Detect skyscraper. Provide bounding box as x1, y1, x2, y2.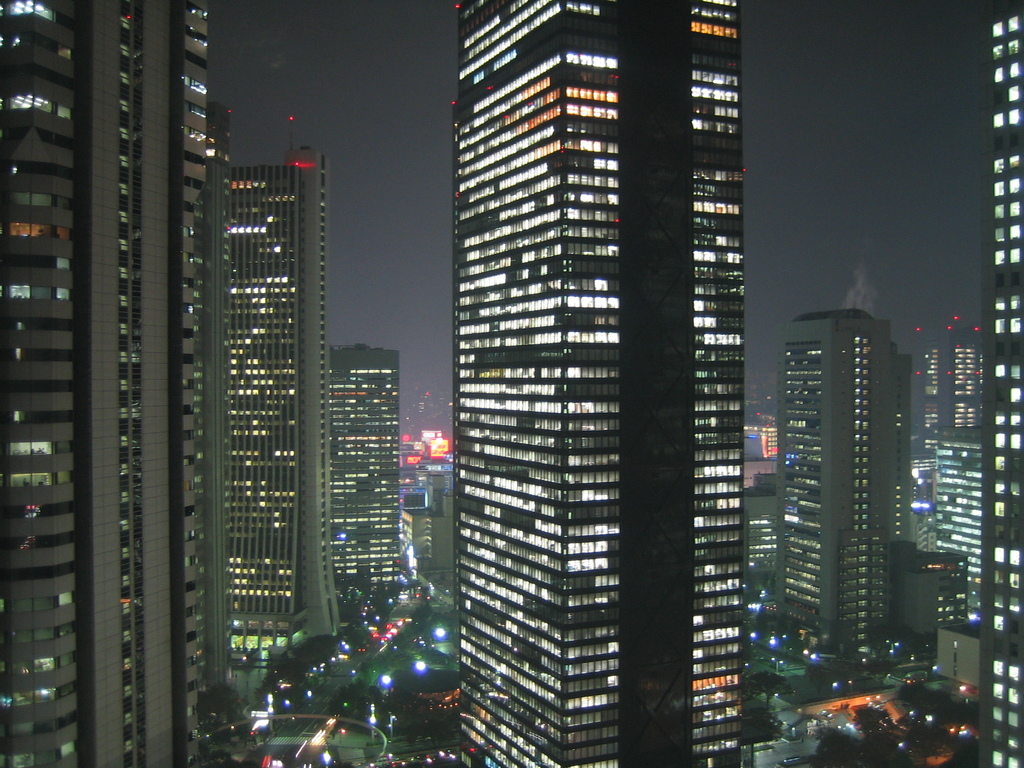
924, 435, 988, 634.
